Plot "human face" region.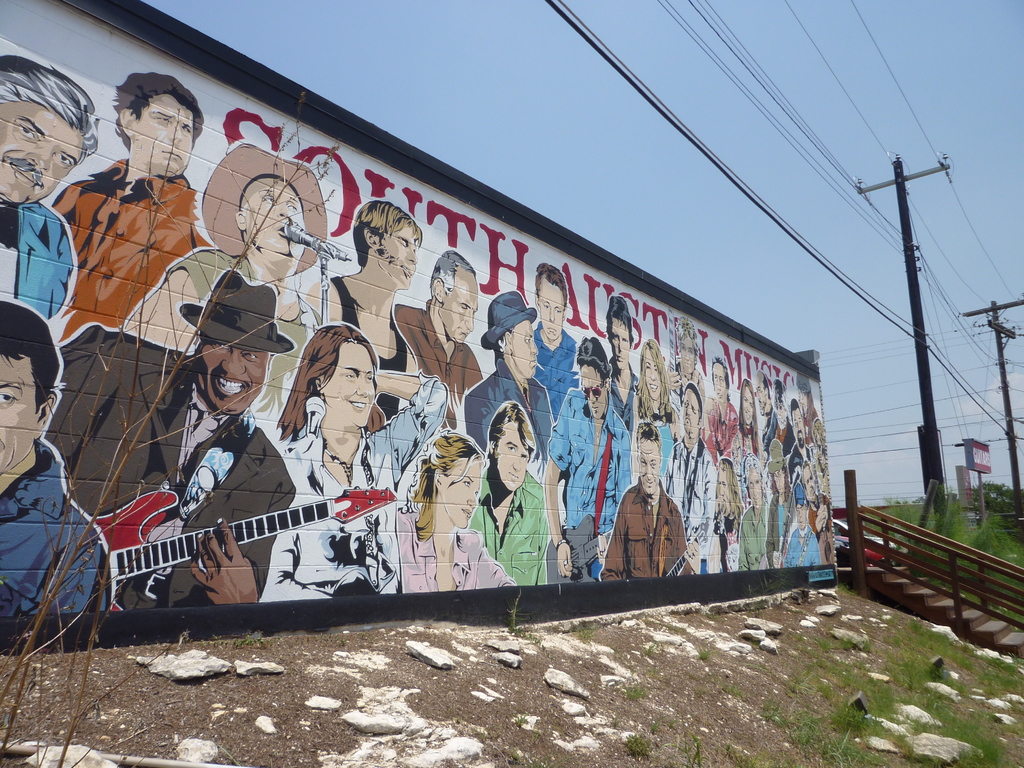
Plotted at {"x1": 194, "y1": 344, "x2": 266, "y2": 410}.
